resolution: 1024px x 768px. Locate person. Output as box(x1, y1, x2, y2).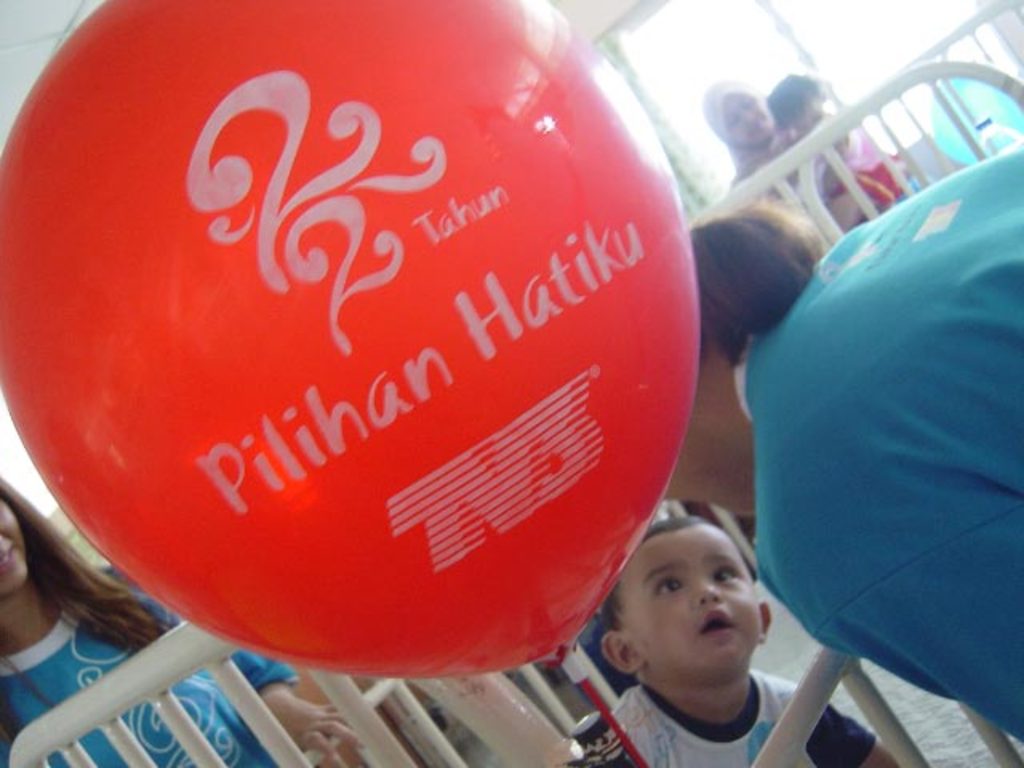
box(766, 72, 882, 197).
